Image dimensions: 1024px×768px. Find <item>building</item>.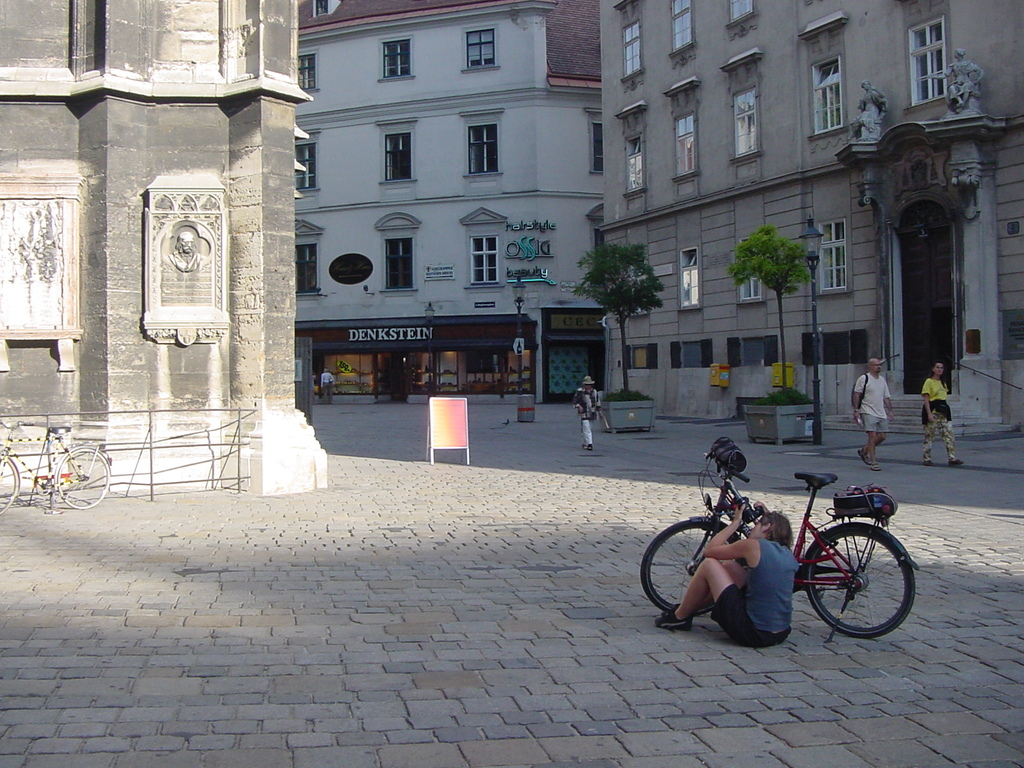
600, 0, 1023, 429.
